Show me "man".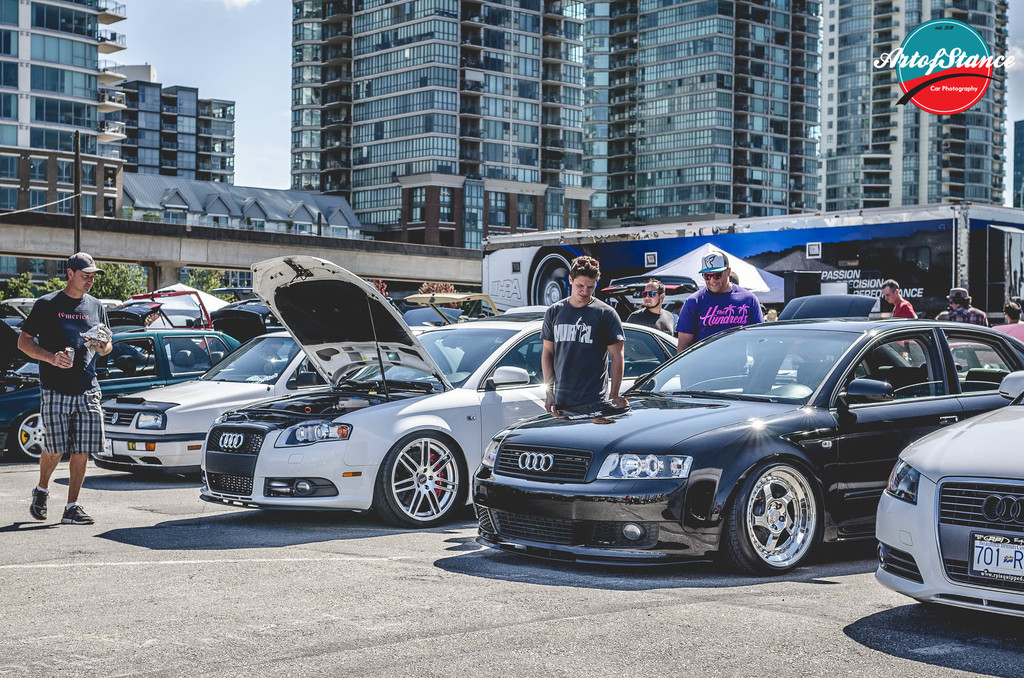
"man" is here: 15, 252, 104, 531.
